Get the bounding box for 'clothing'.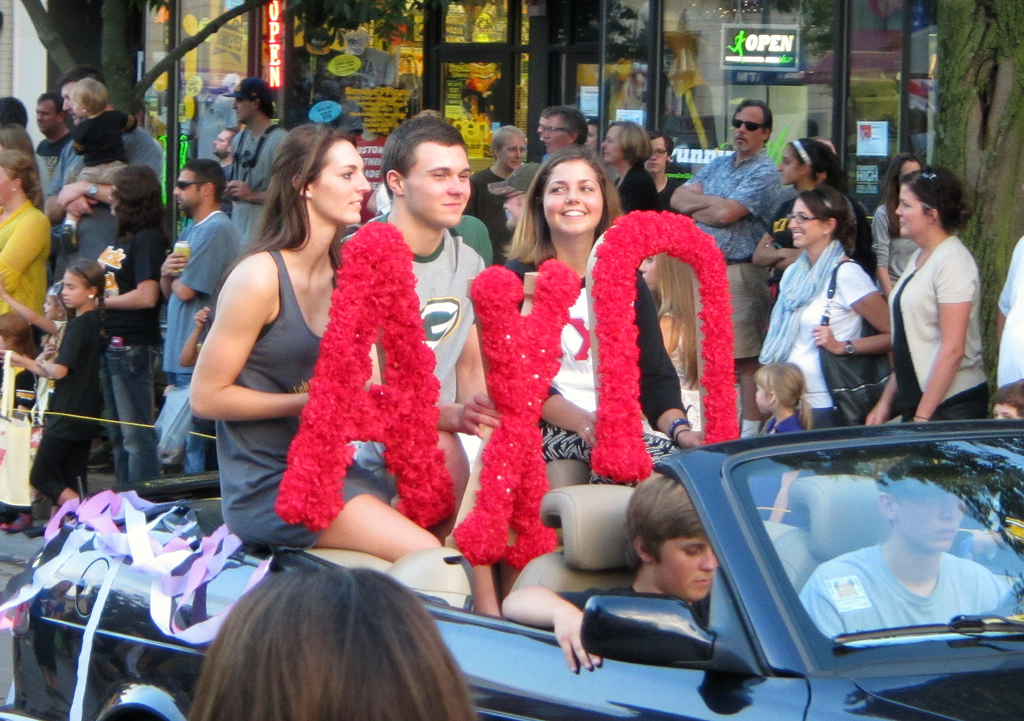
left=87, top=213, right=180, bottom=490.
